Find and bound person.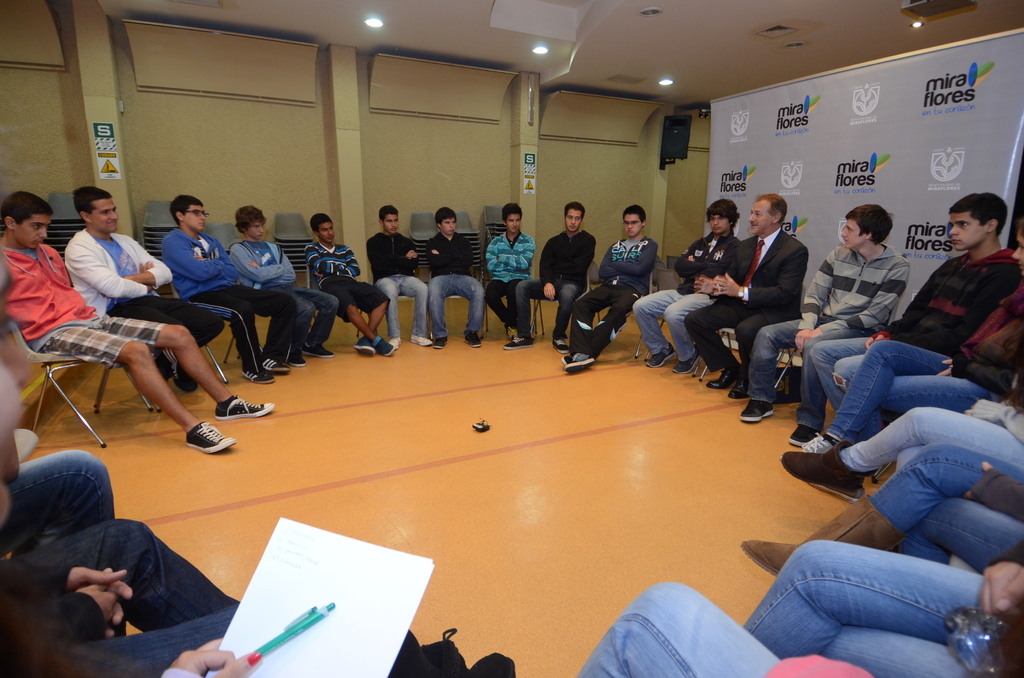
Bound: (742,204,909,444).
